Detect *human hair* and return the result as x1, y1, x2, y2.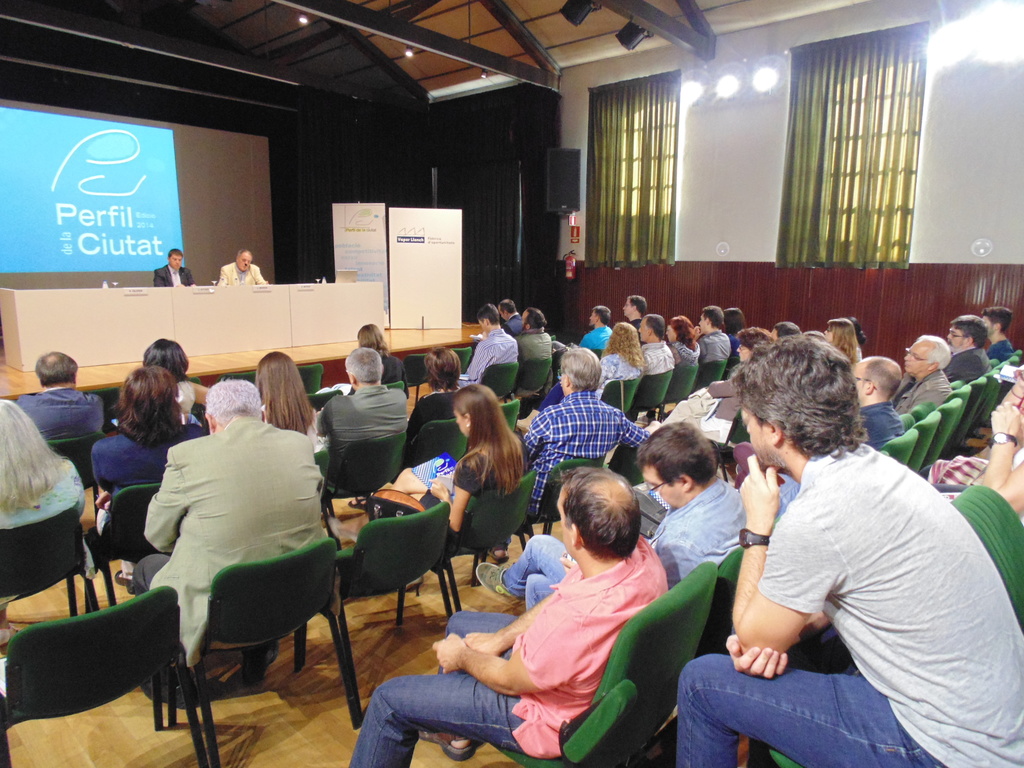
168, 246, 184, 259.
